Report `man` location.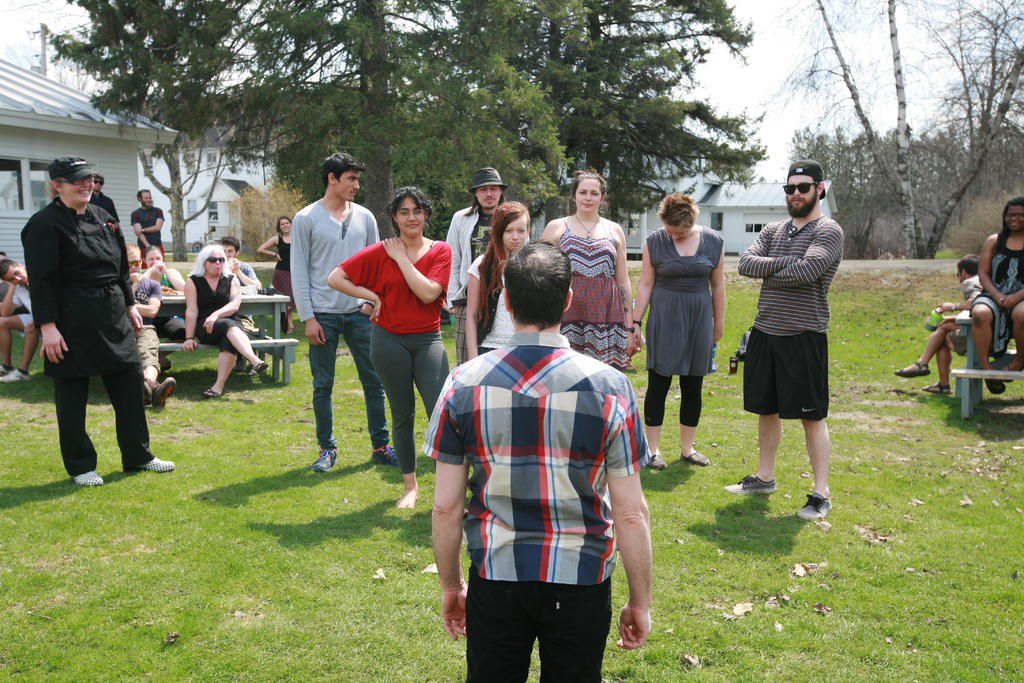
Report: 216,231,266,293.
